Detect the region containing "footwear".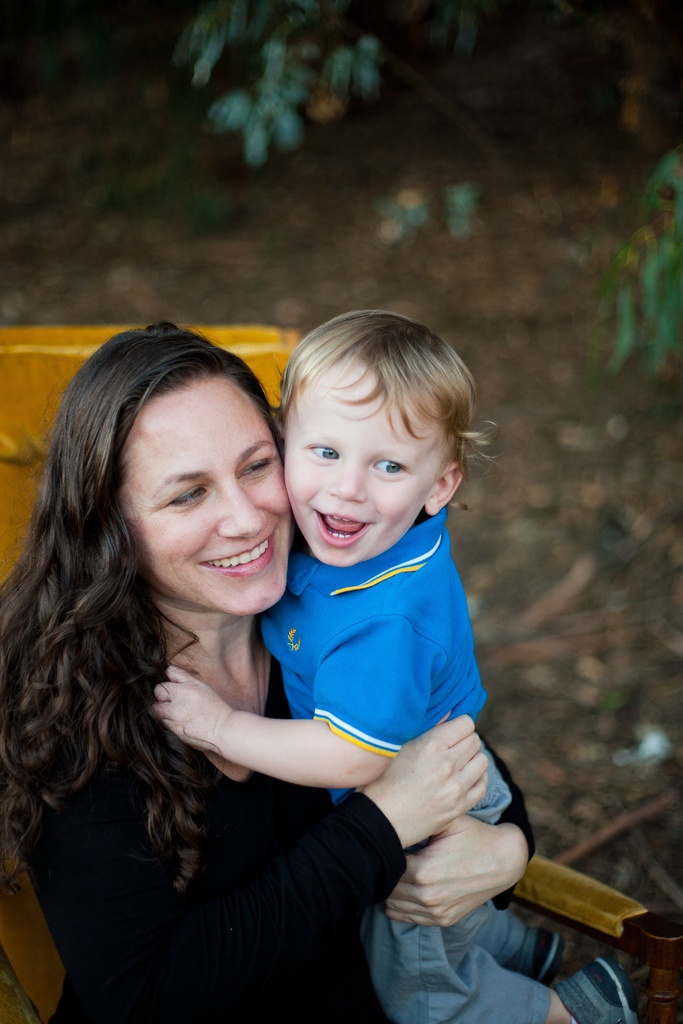
x1=549 y1=955 x2=638 y2=1023.
